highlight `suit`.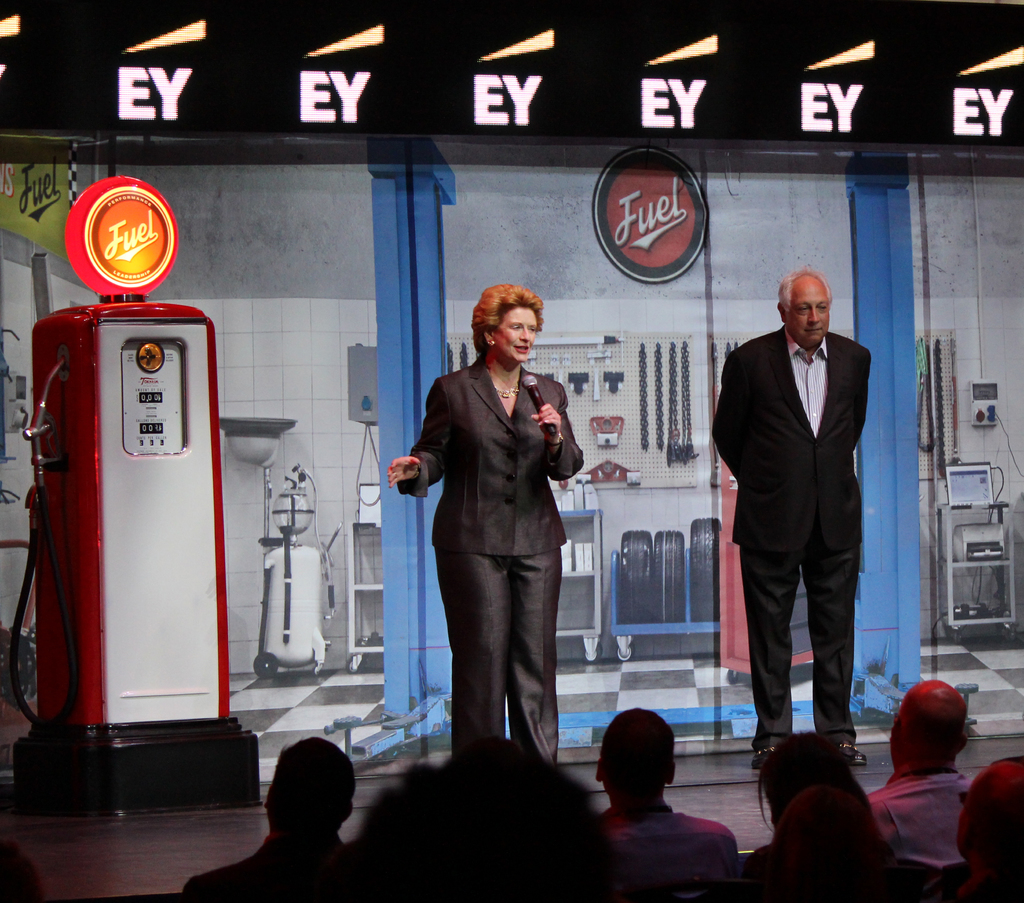
Highlighted region: box(412, 316, 591, 785).
